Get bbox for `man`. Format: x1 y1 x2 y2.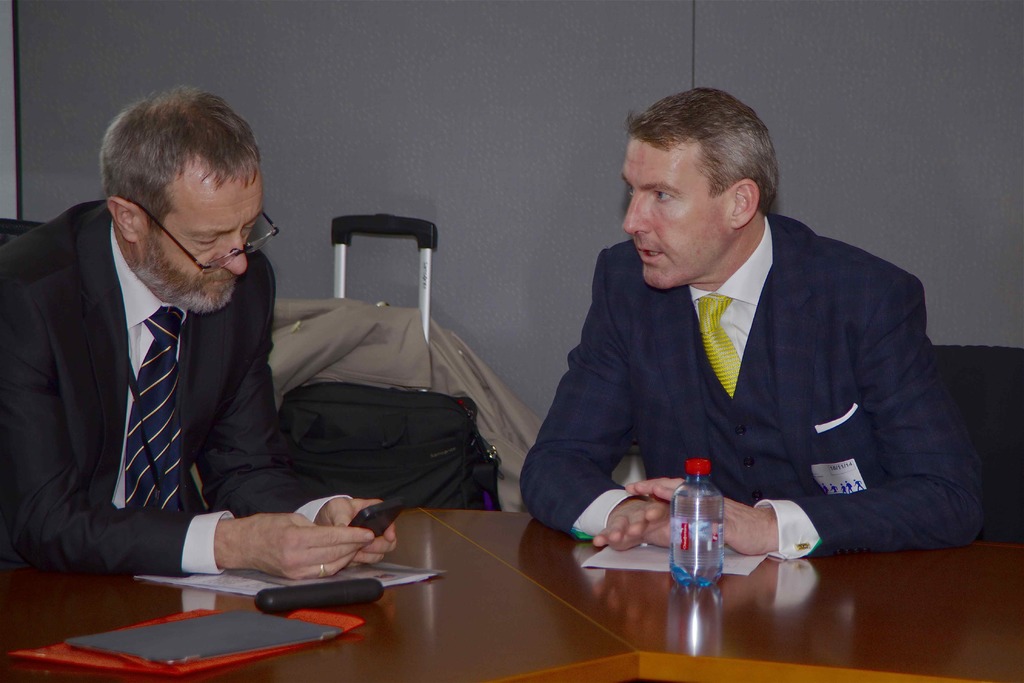
515 86 940 568.
